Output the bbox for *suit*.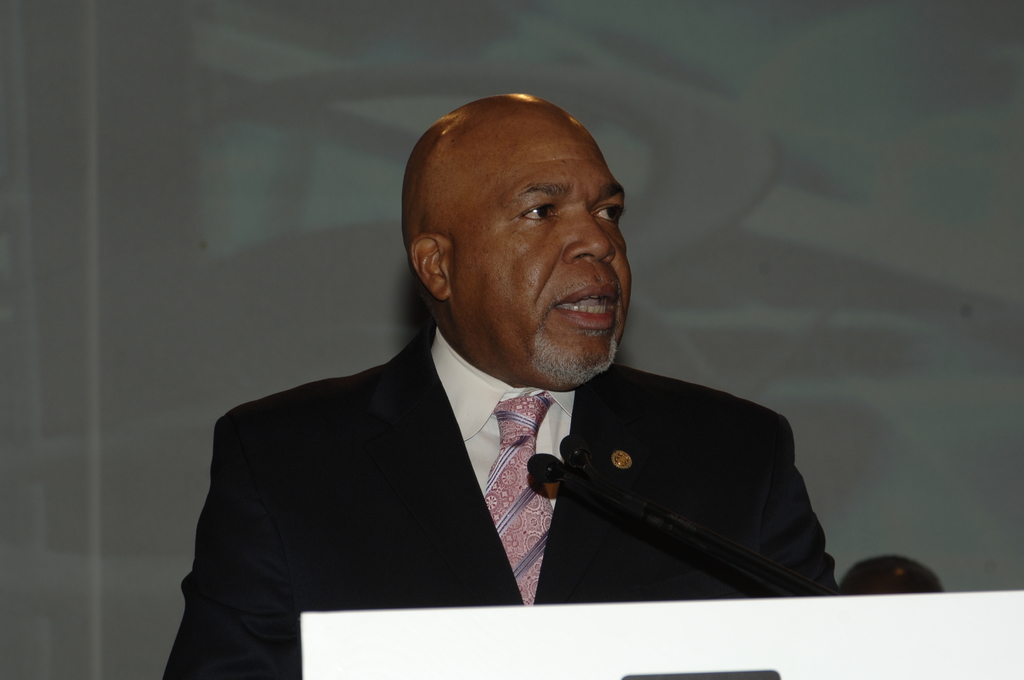
(163, 325, 843, 679).
